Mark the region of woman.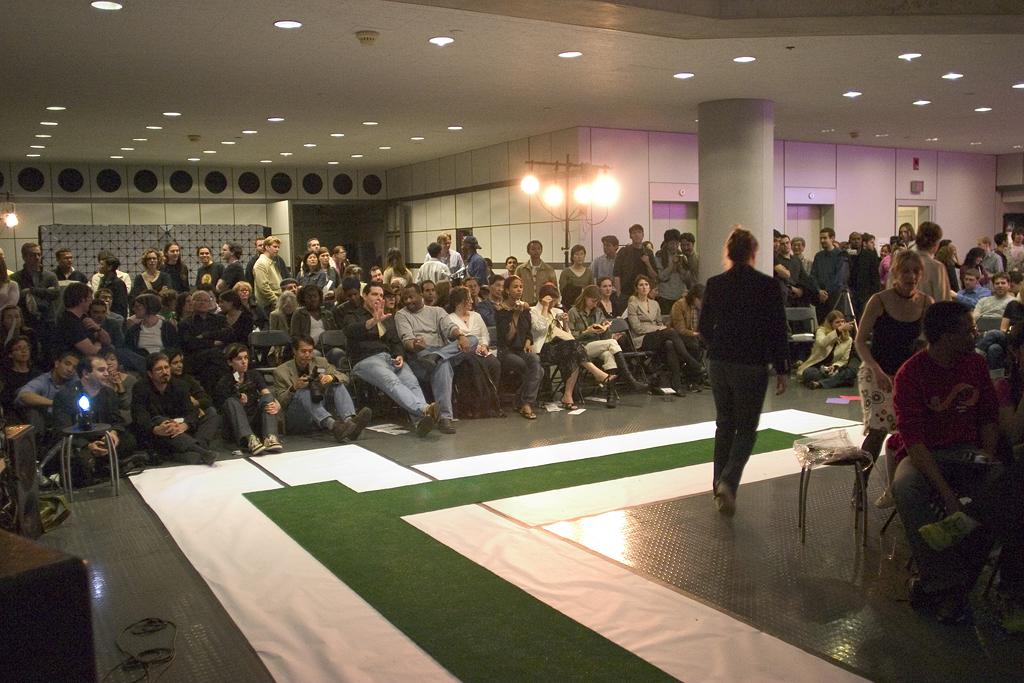
Region: x1=291, y1=282, x2=345, y2=362.
